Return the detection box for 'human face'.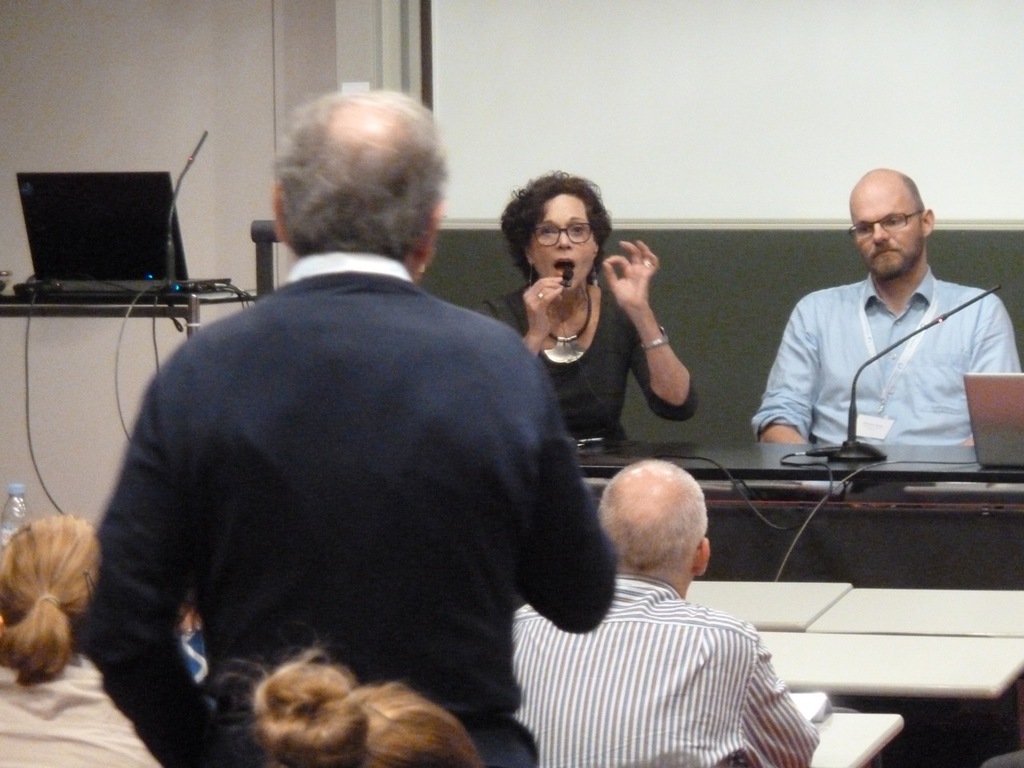
rect(526, 195, 599, 291).
